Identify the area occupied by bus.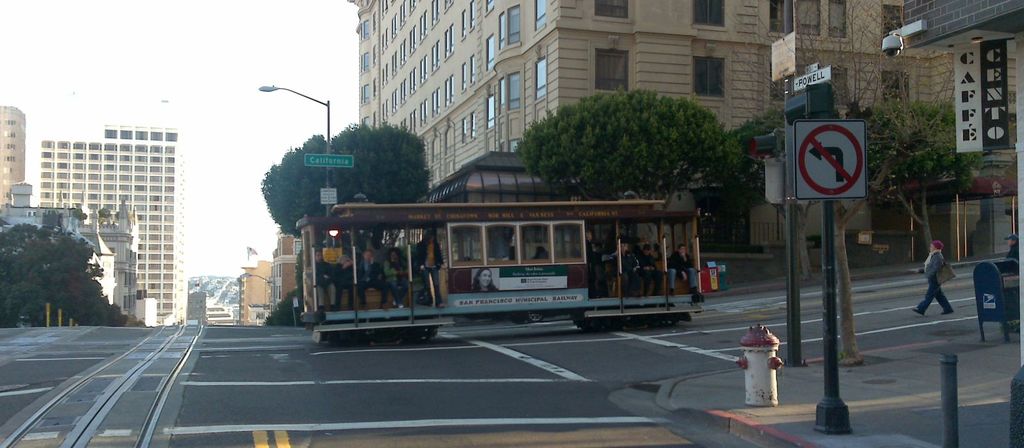
Area: [left=309, top=195, right=707, bottom=344].
